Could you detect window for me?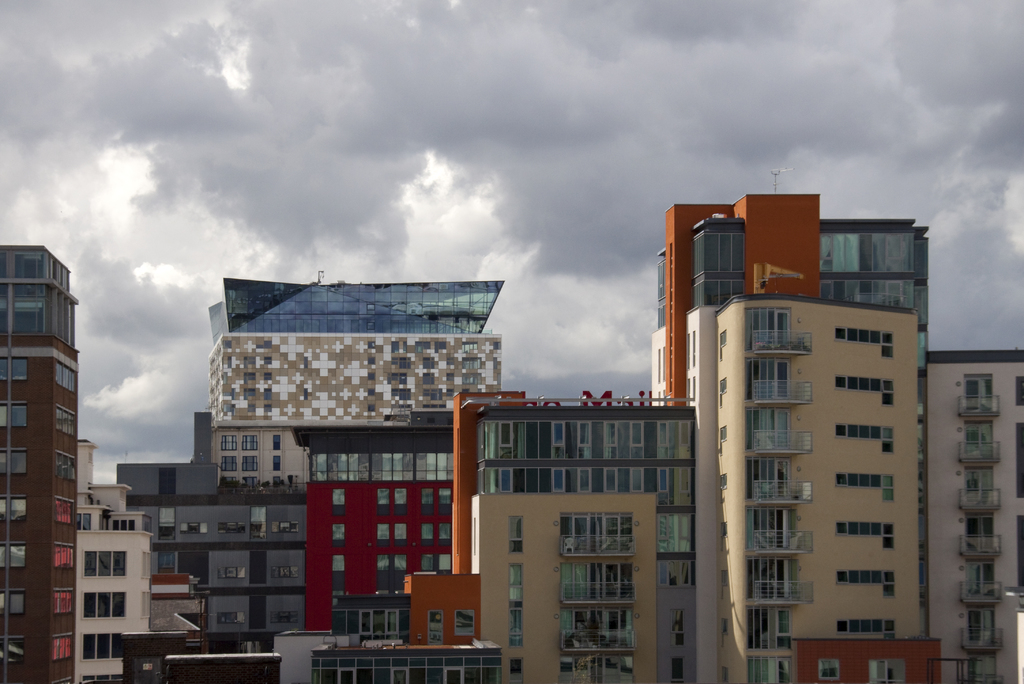
Detection result: (left=967, top=605, right=998, bottom=643).
